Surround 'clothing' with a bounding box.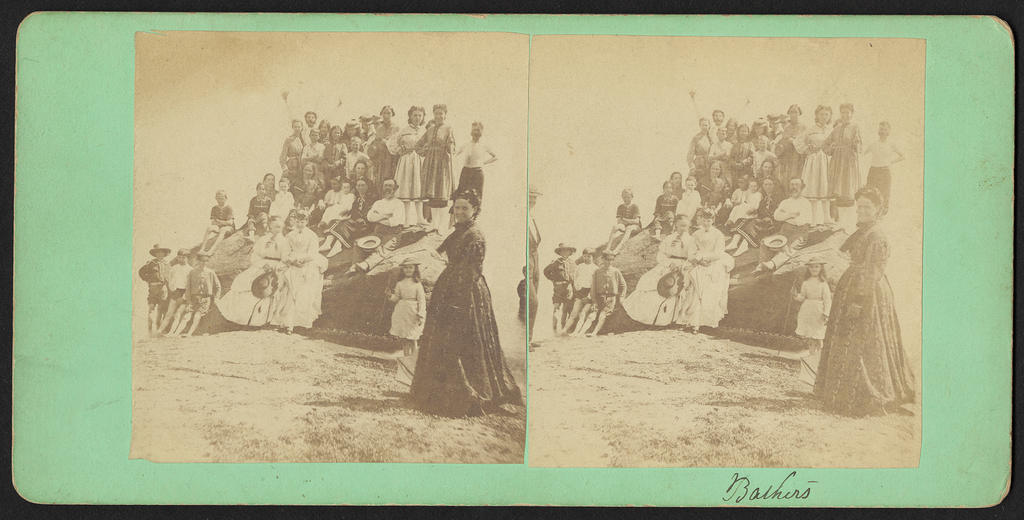
rect(269, 225, 330, 329).
